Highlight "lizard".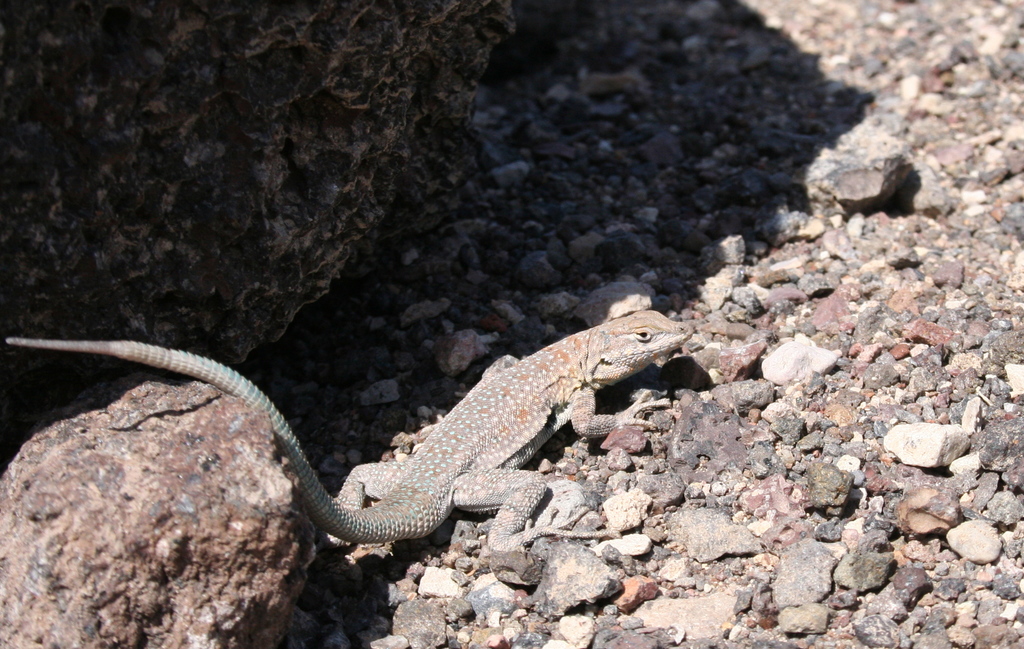
Highlighted region: crop(5, 310, 695, 555).
